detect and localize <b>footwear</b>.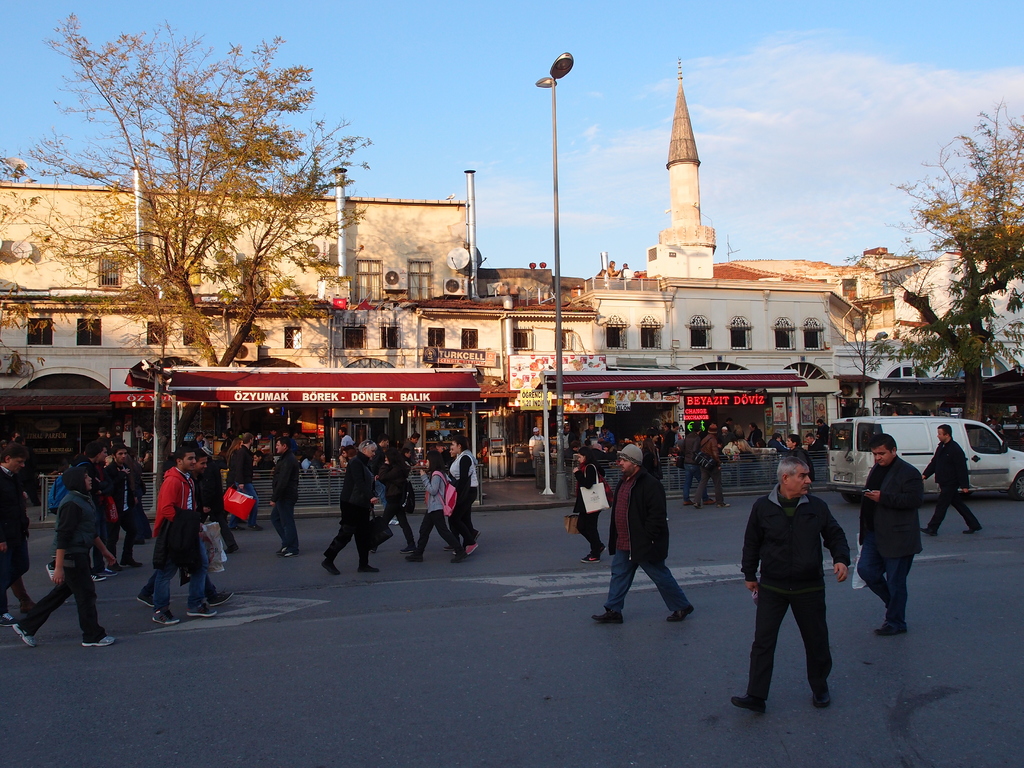
Localized at 148/612/184/630.
